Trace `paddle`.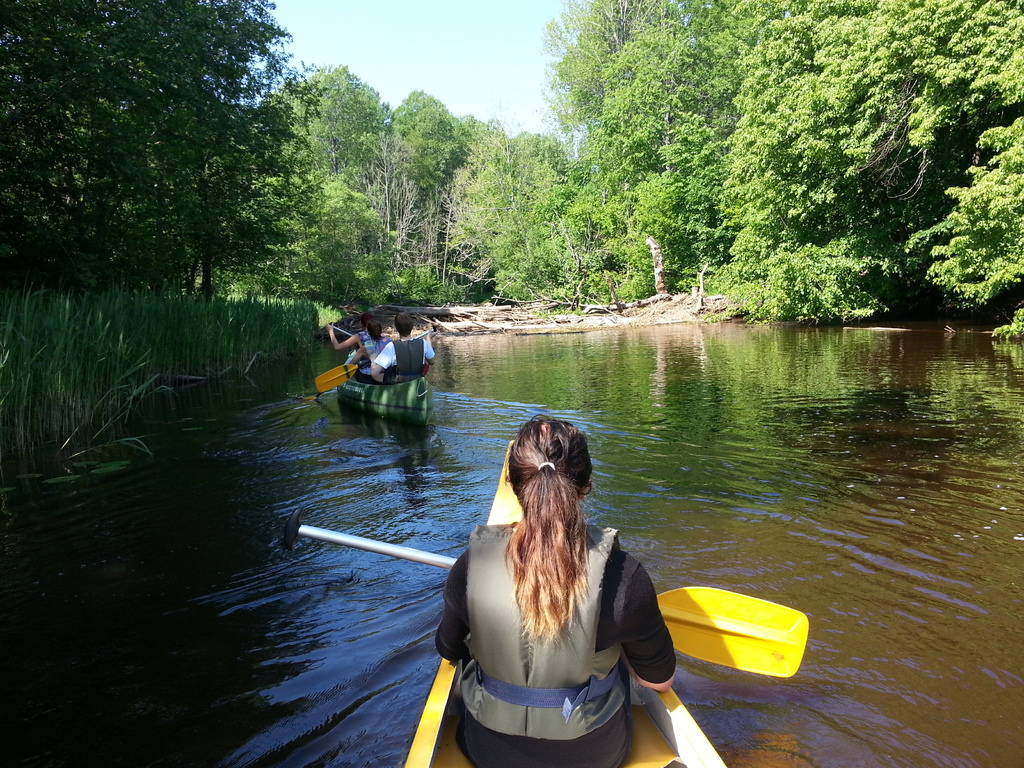
Traced to 329 322 351 338.
